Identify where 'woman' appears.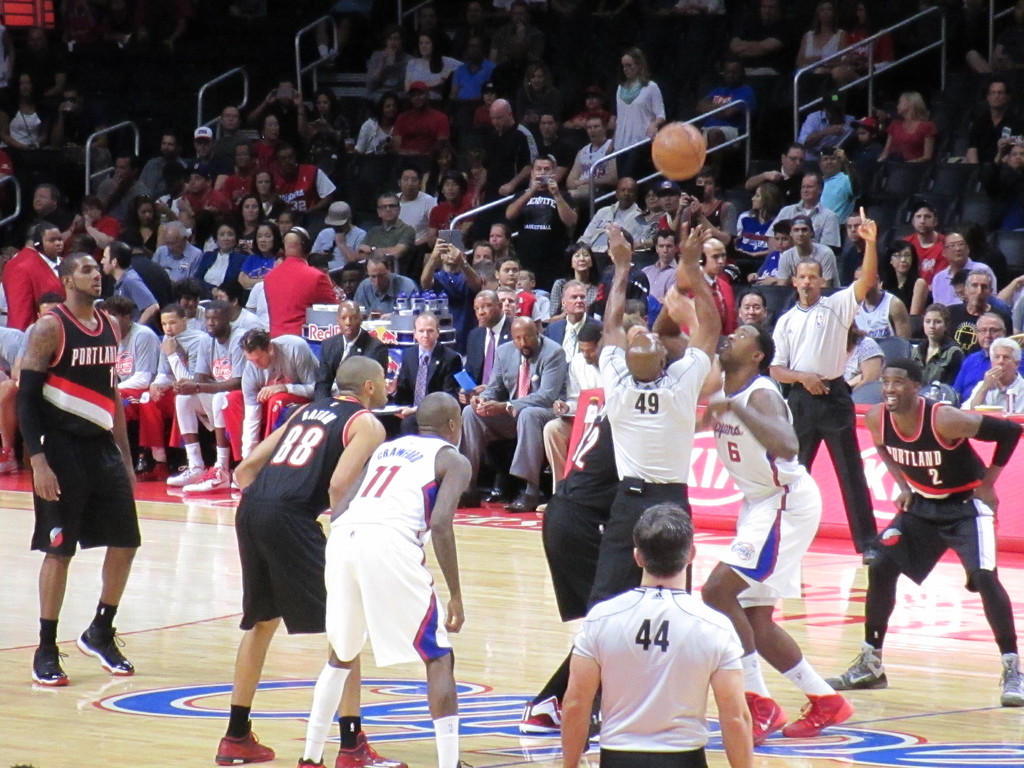
Appears at locate(843, 320, 888, 390).
